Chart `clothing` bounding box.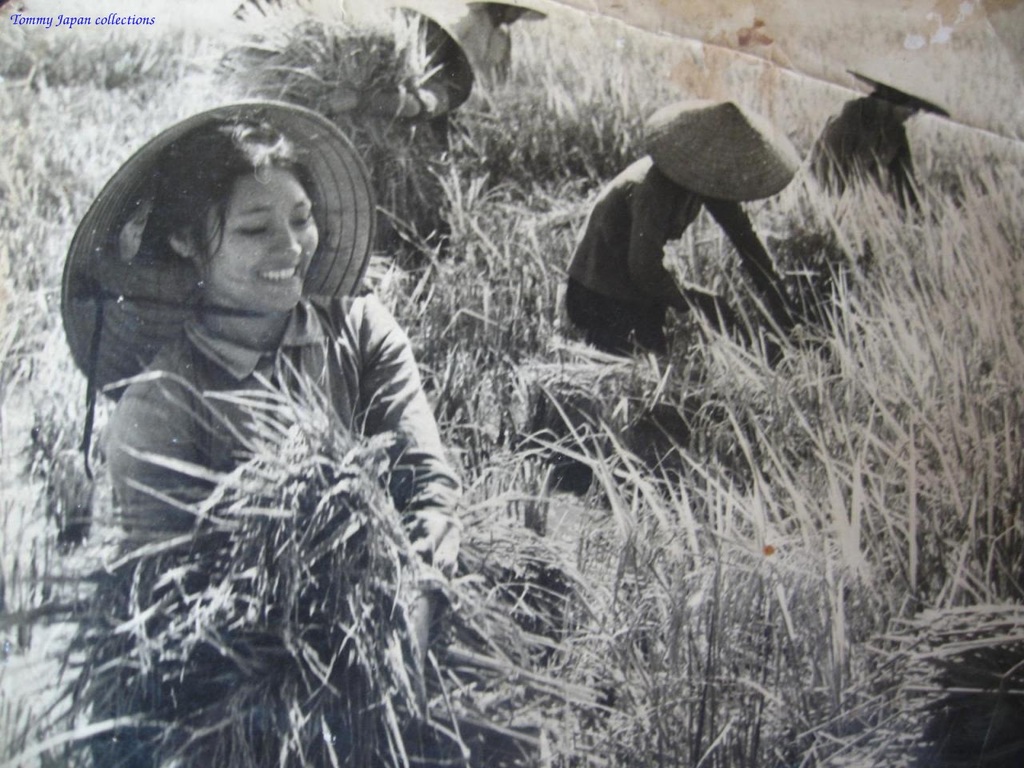
Charted: select_region(457, 2, 529, 98).
